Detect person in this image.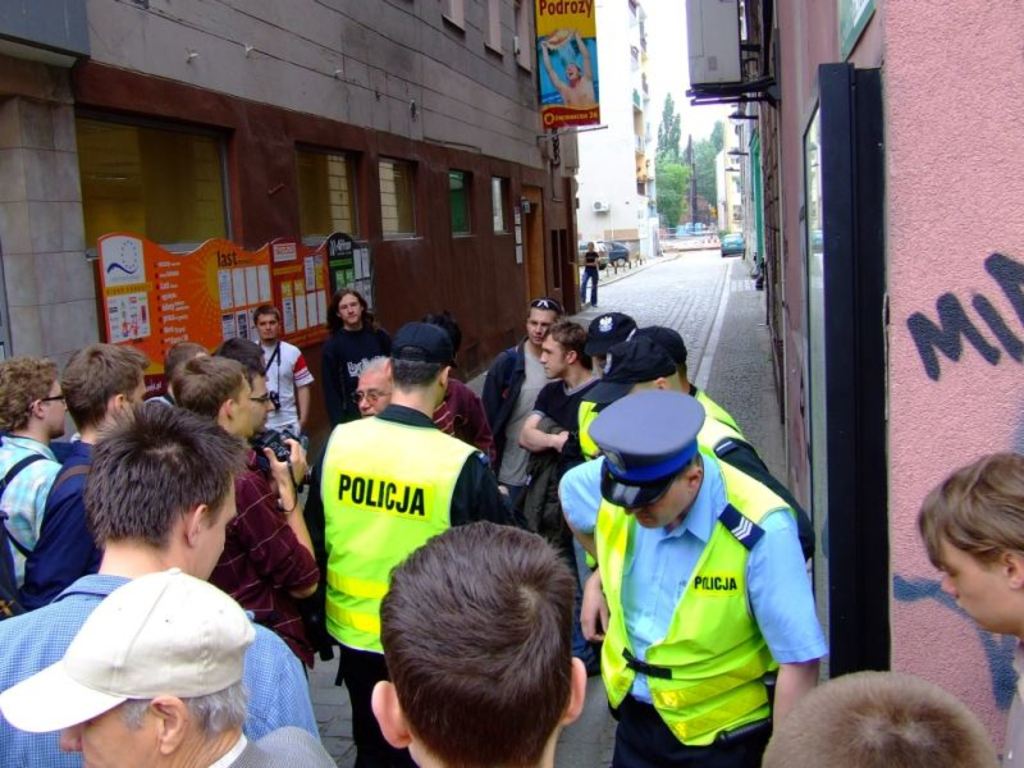
Detection: 311,315,507,767.
